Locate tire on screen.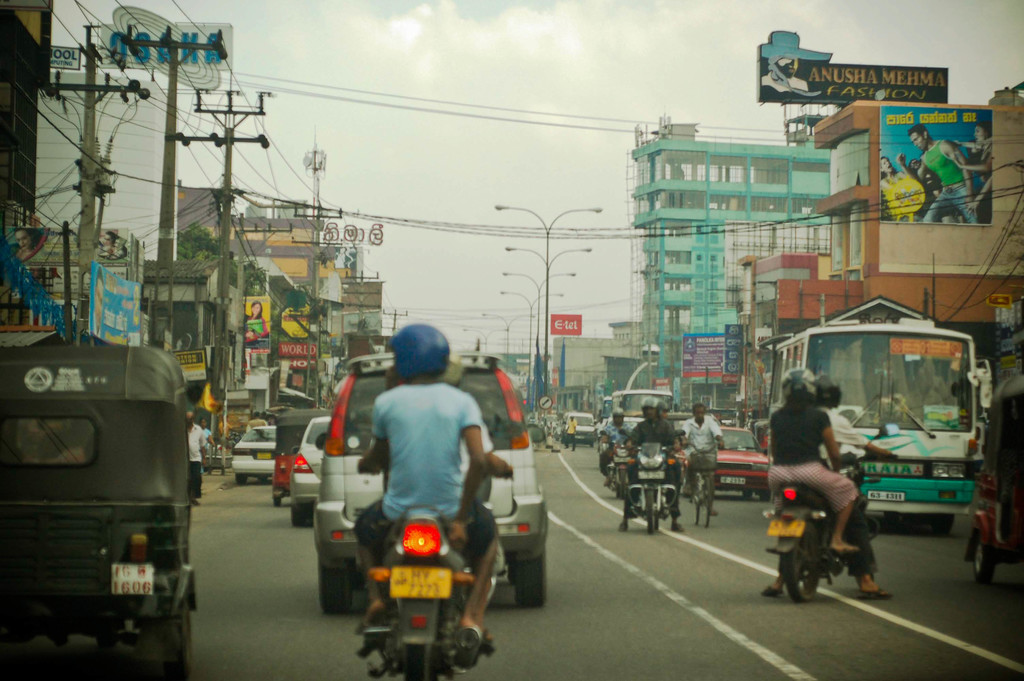
On screen at 739, 488, 755, 498.
